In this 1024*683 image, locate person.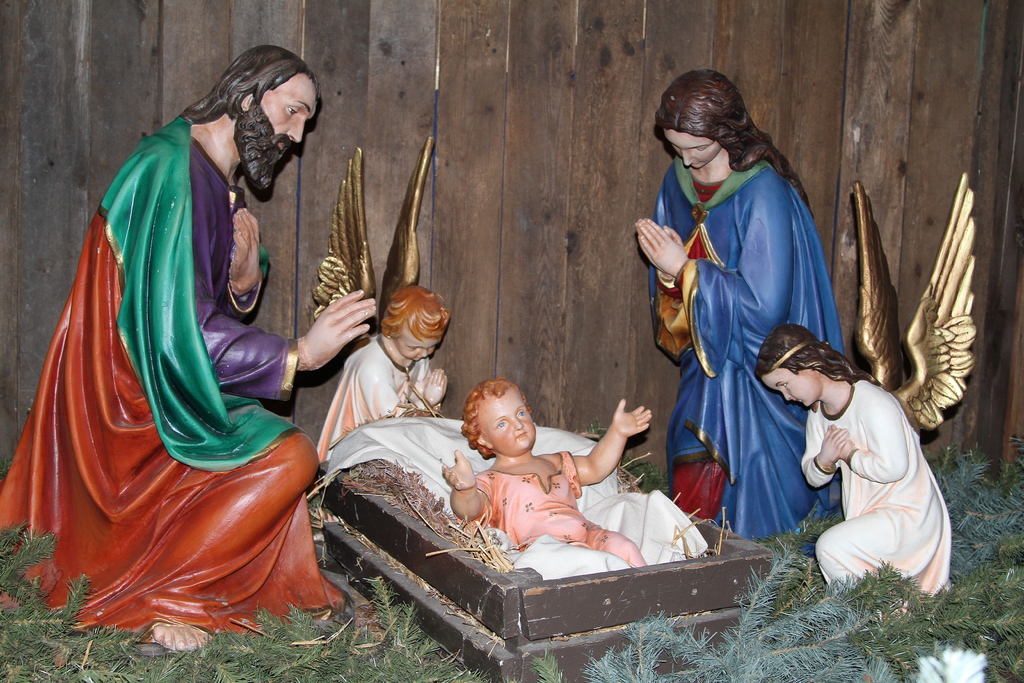
Bounding box: l=632, t=70, r=846, b=566.
